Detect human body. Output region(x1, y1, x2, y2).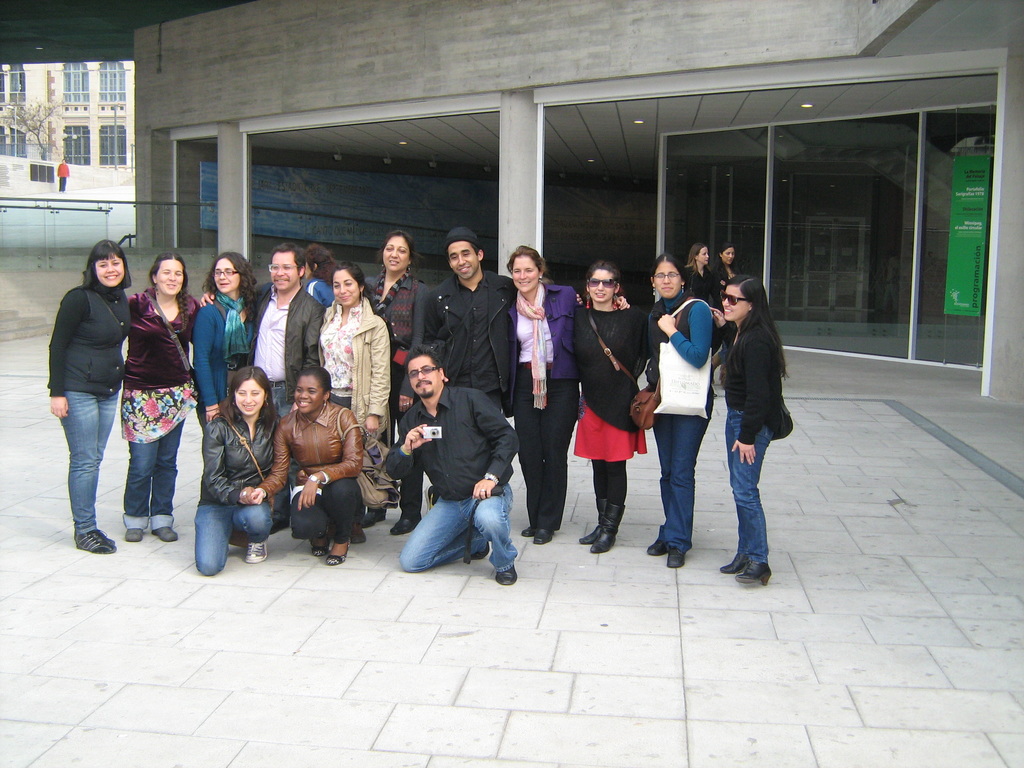
region(708, 237, 744, 296).
